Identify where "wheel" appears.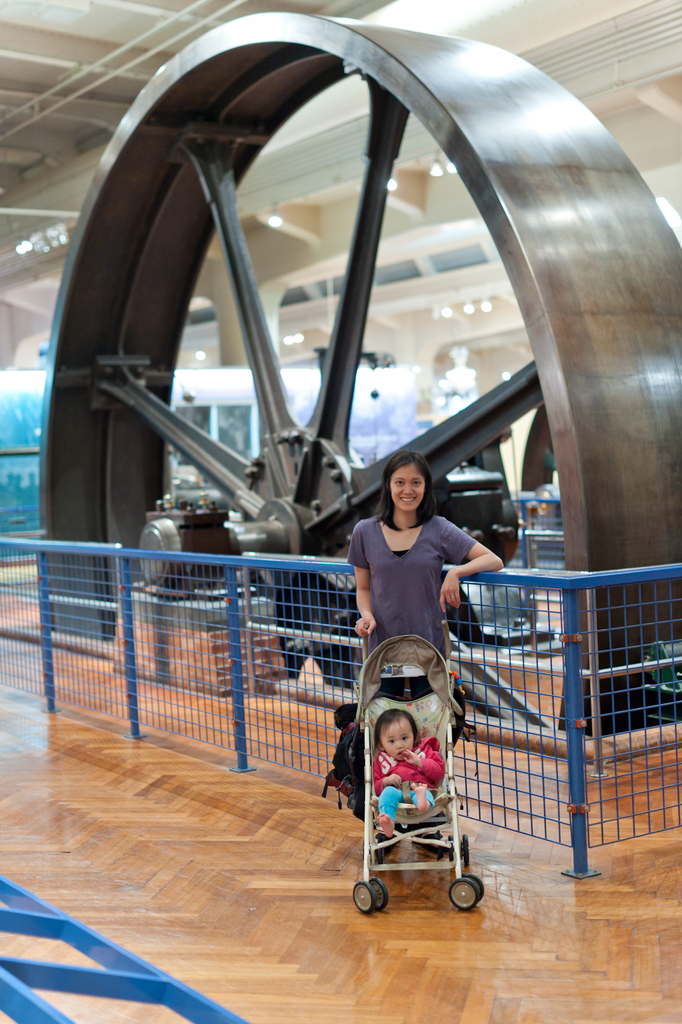
Appears at (left=447, top=833, right=474, bottom=862).
